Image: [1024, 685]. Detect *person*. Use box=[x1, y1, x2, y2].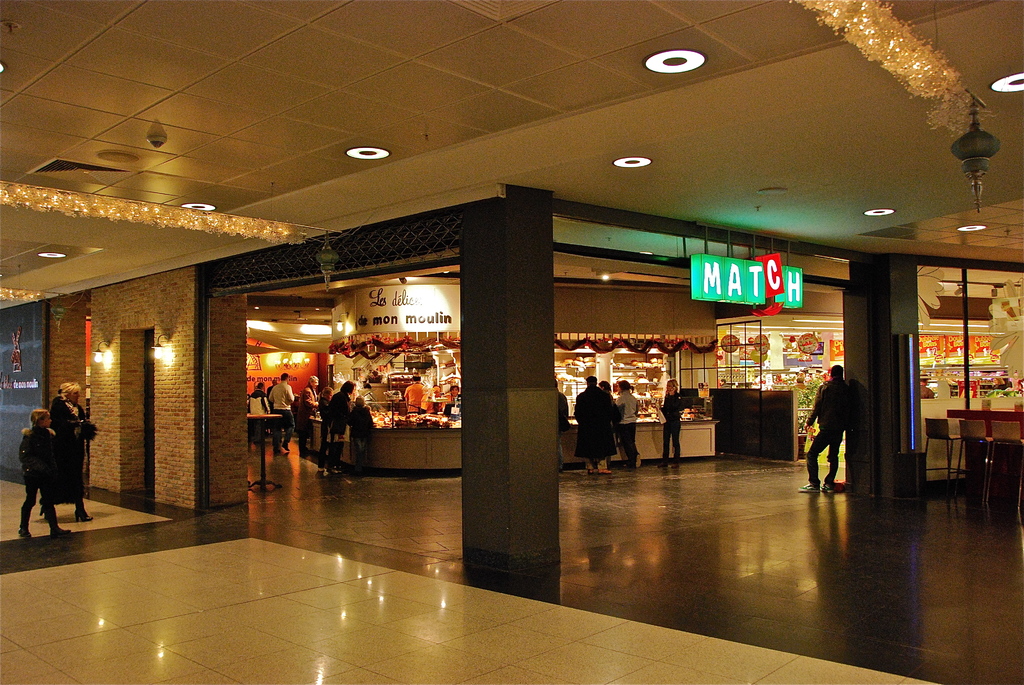
box=[47, 383, 95, 521].
